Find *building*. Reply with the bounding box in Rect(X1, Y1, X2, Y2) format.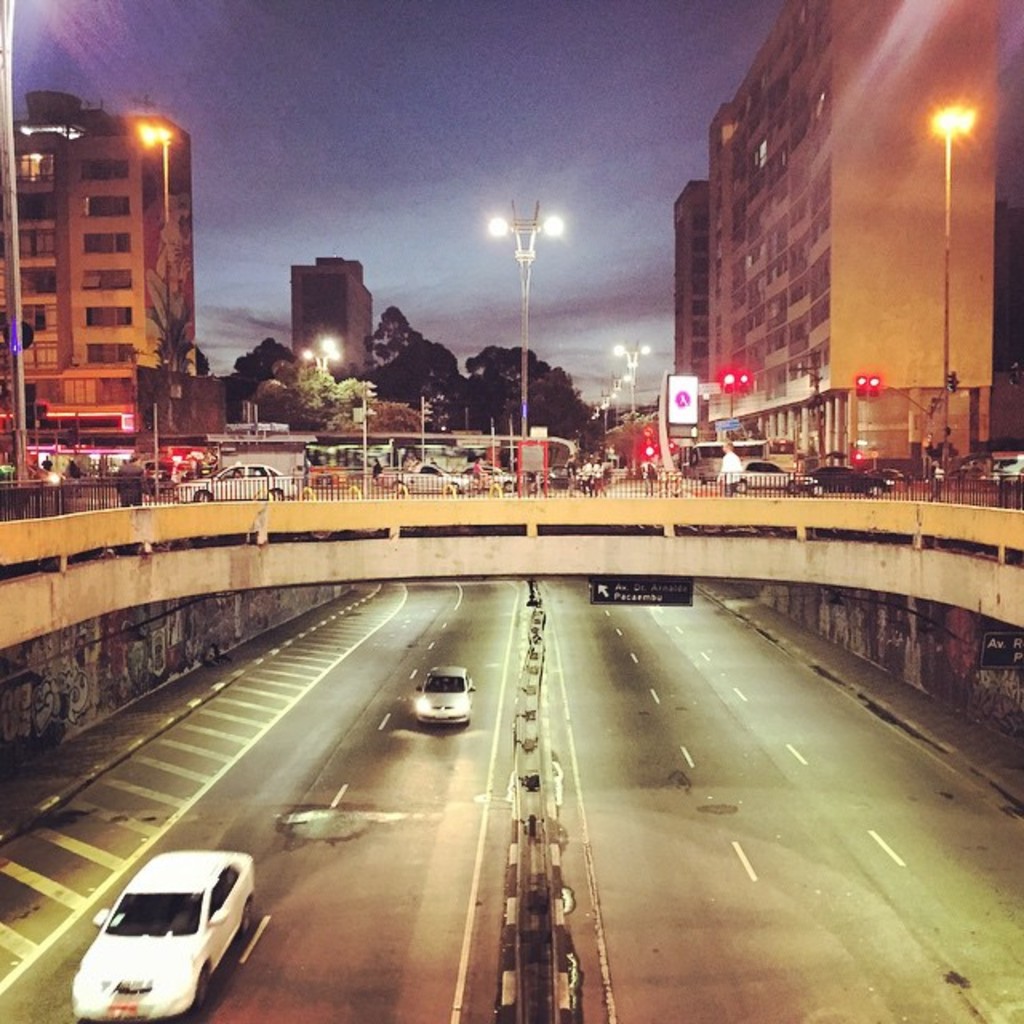
Rect(294, 251, 376, 405).
